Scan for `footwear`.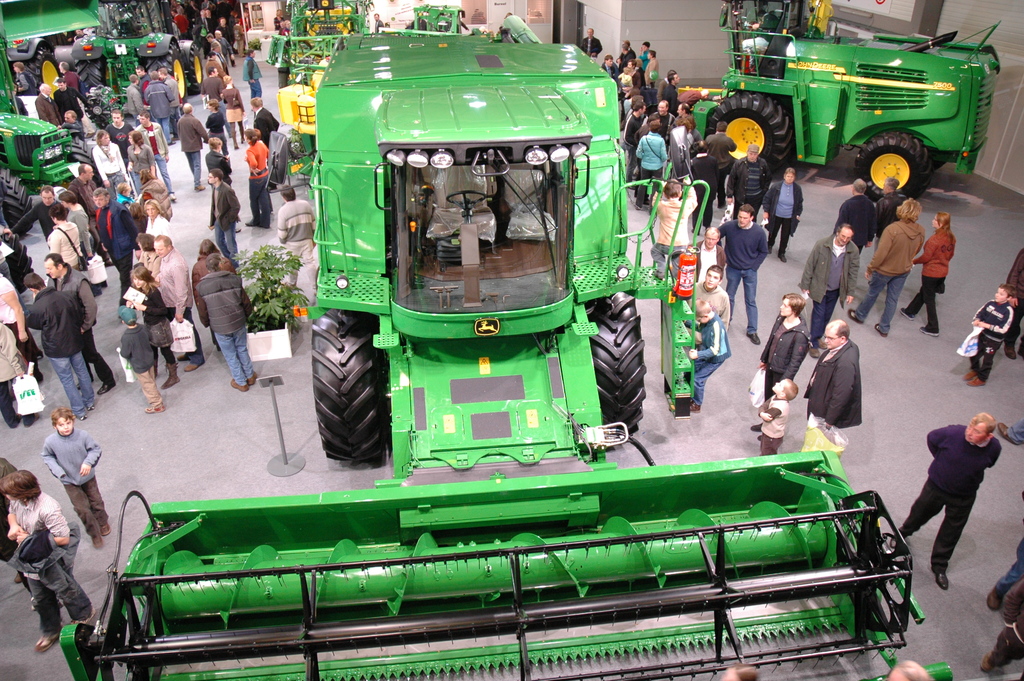
Scan result: crop(810, 348, 820, 357).
